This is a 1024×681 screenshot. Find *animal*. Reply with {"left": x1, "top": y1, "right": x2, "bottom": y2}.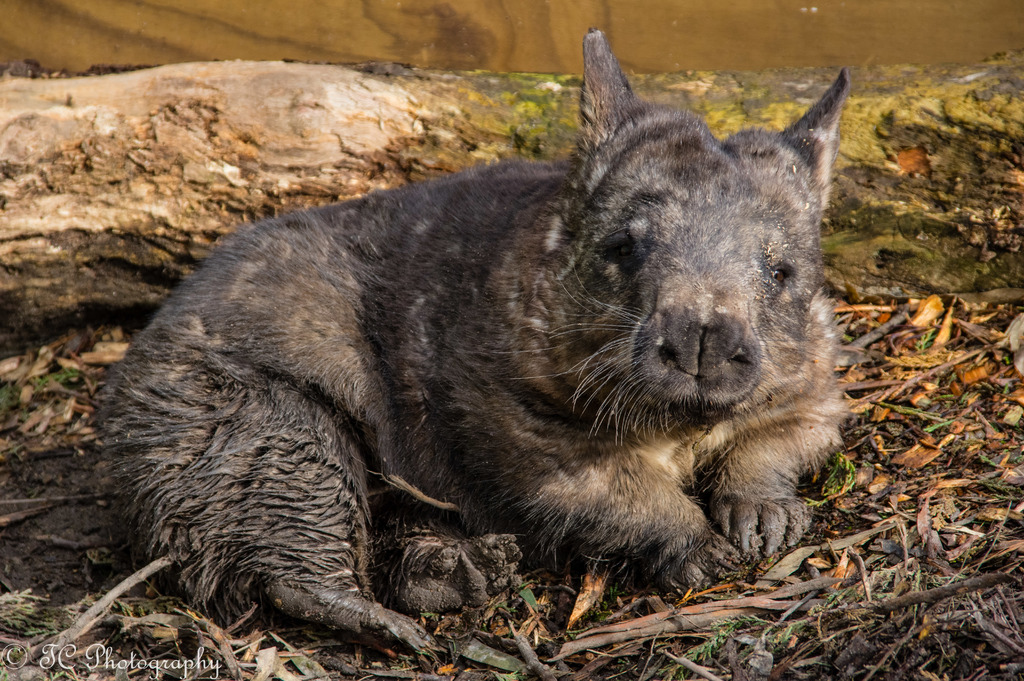
{"left": 99, "top": 25, "right": 852, "bottom": 664}.
